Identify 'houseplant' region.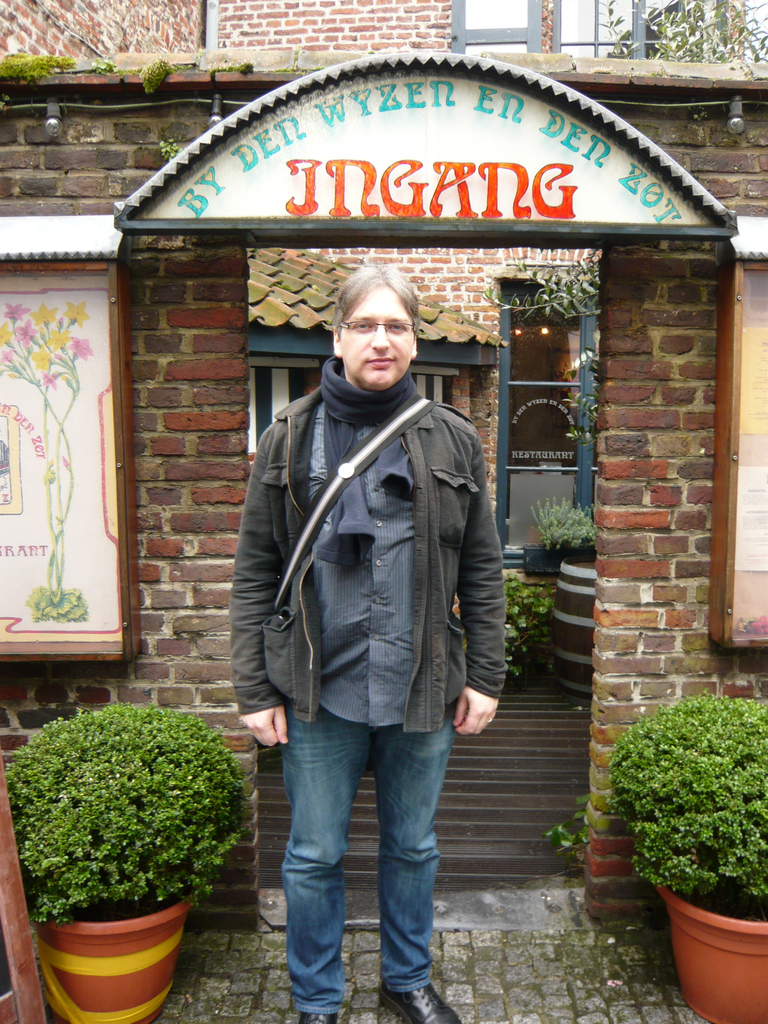
Region: <box>515,491,611,577</box>.
